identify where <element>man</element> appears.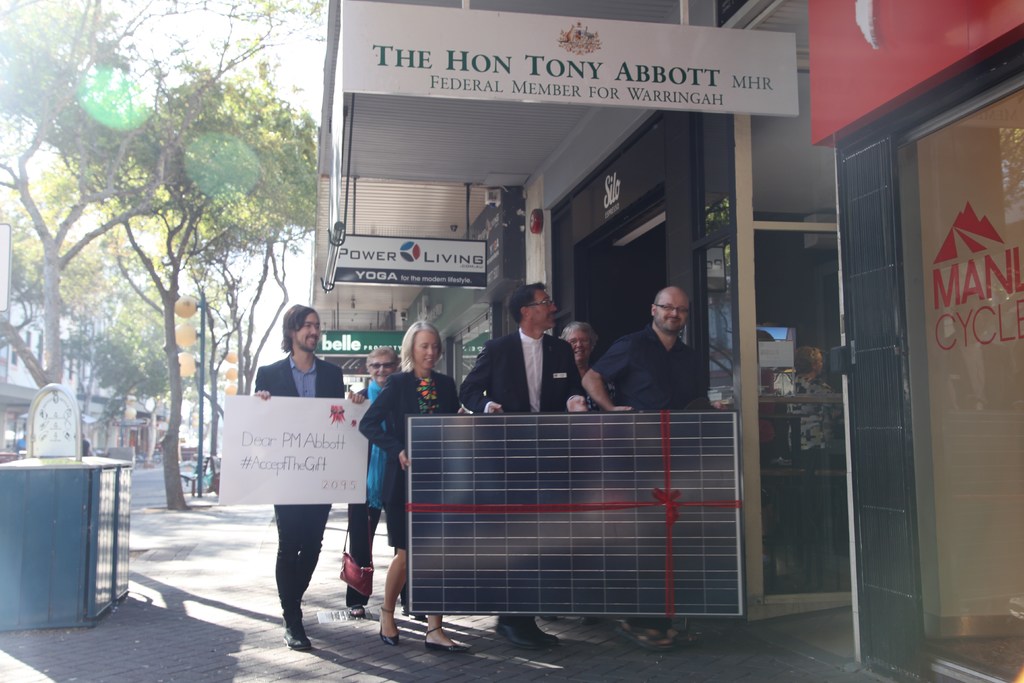
Appears at select_region(261, 302, 367, 654).
